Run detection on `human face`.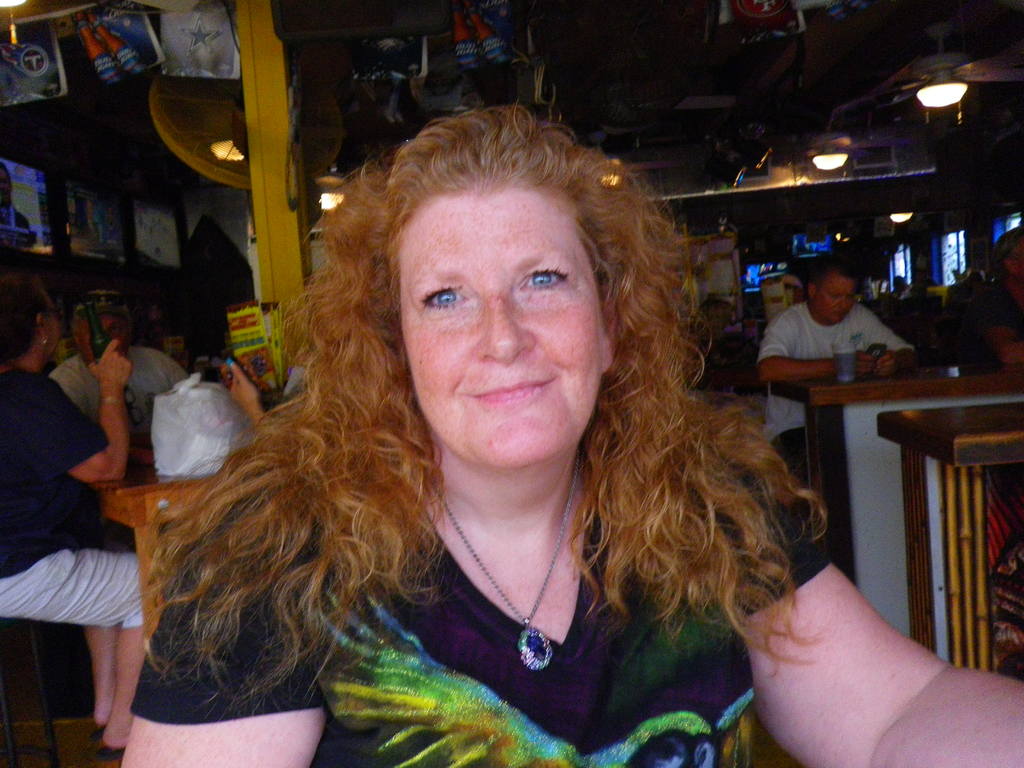
Result: [814, 274, 861, 321].
